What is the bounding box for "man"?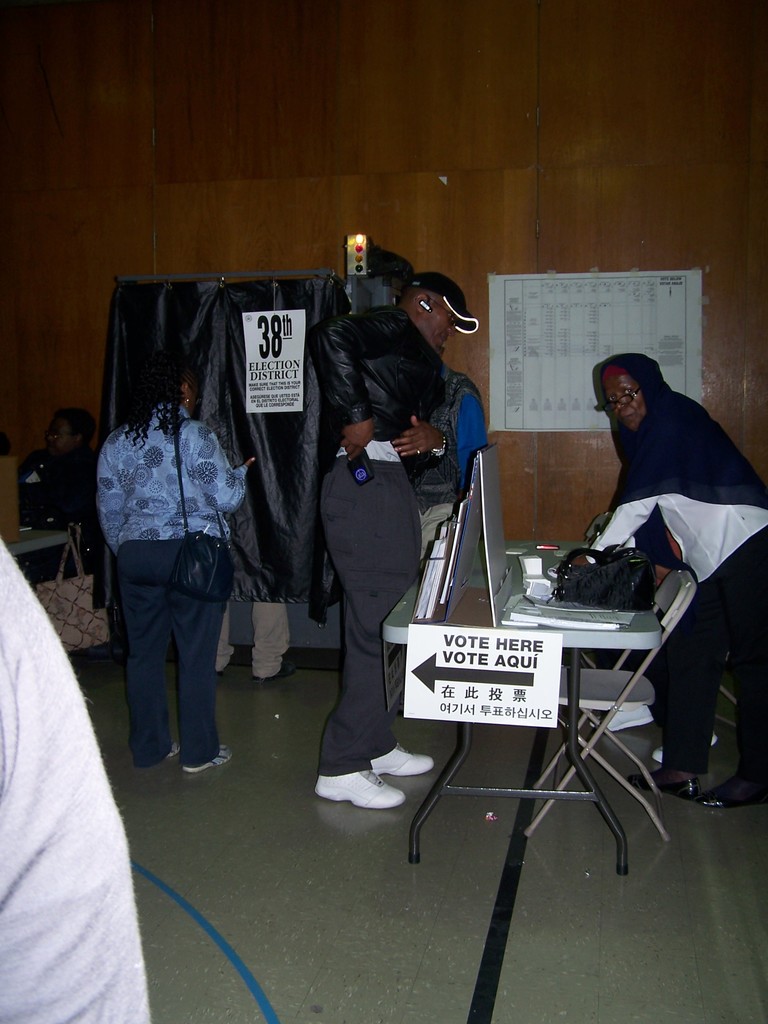
region(20, 405, 102, 548).
